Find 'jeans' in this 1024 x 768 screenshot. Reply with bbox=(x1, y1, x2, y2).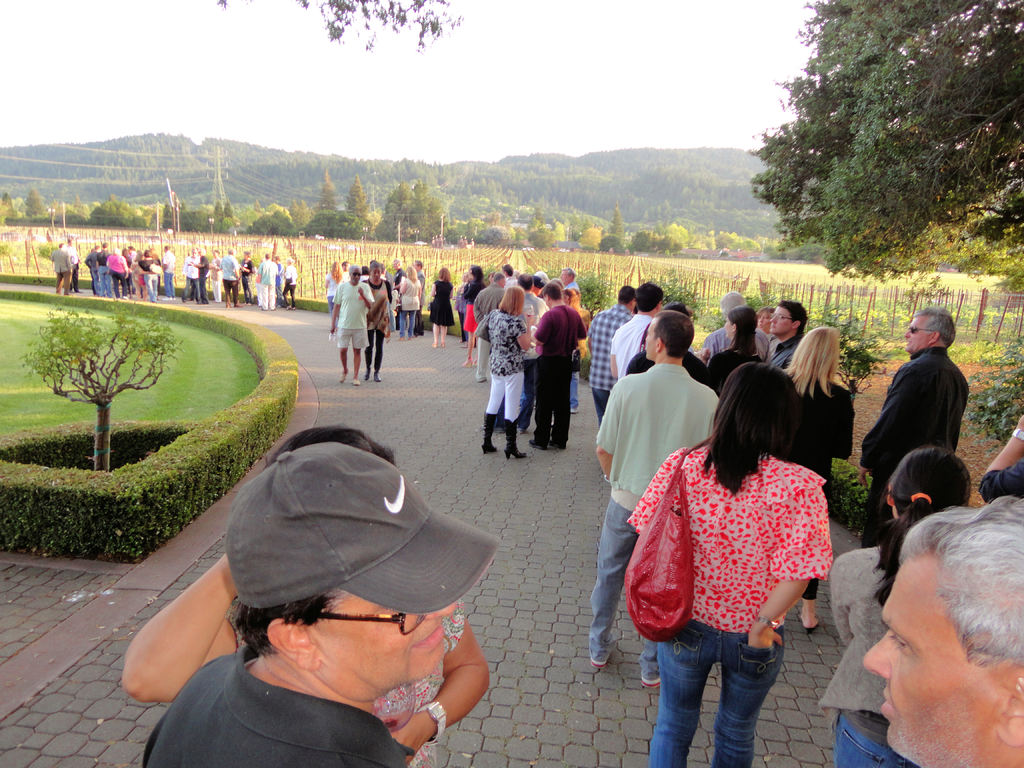
bbox=(571, 377, 582, 410).
